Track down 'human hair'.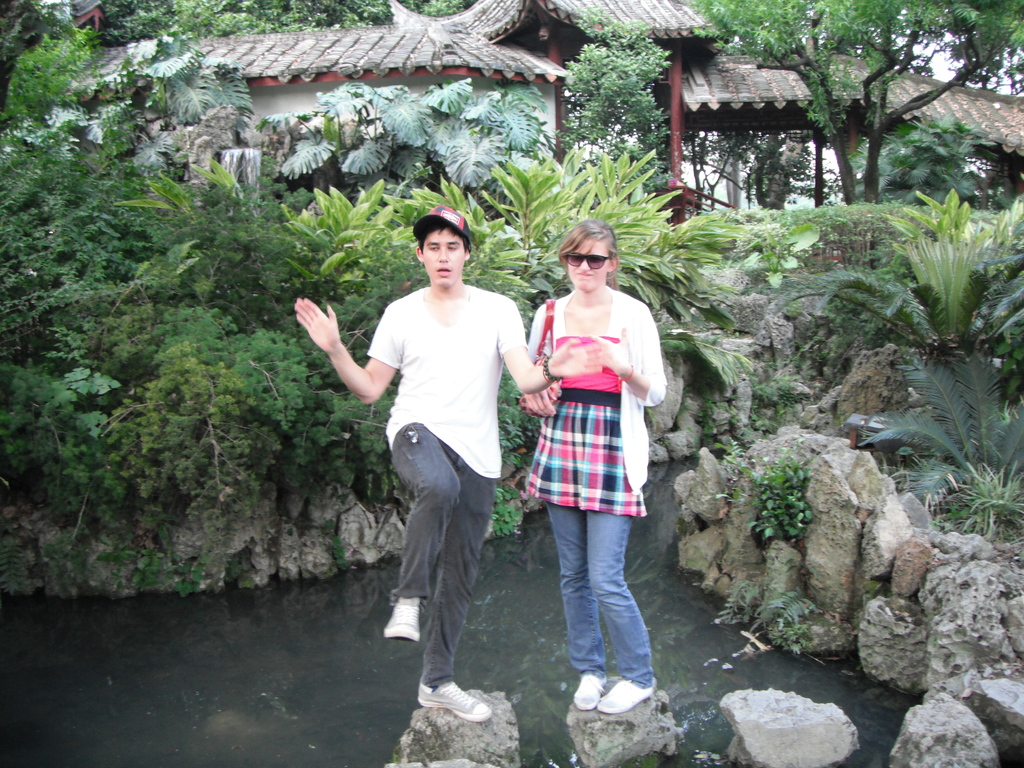
Tracked to pyautogui.locateOnScreen(415, 220, 472, 257).
